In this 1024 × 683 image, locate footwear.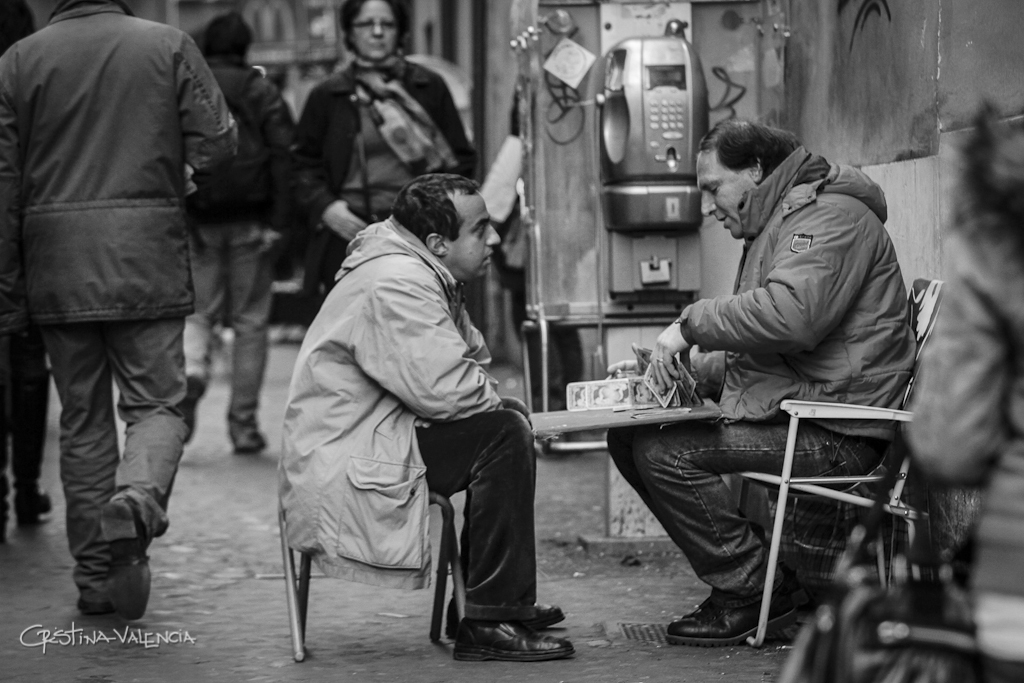
Bounding box: <box>15,488,52,526</box>.
